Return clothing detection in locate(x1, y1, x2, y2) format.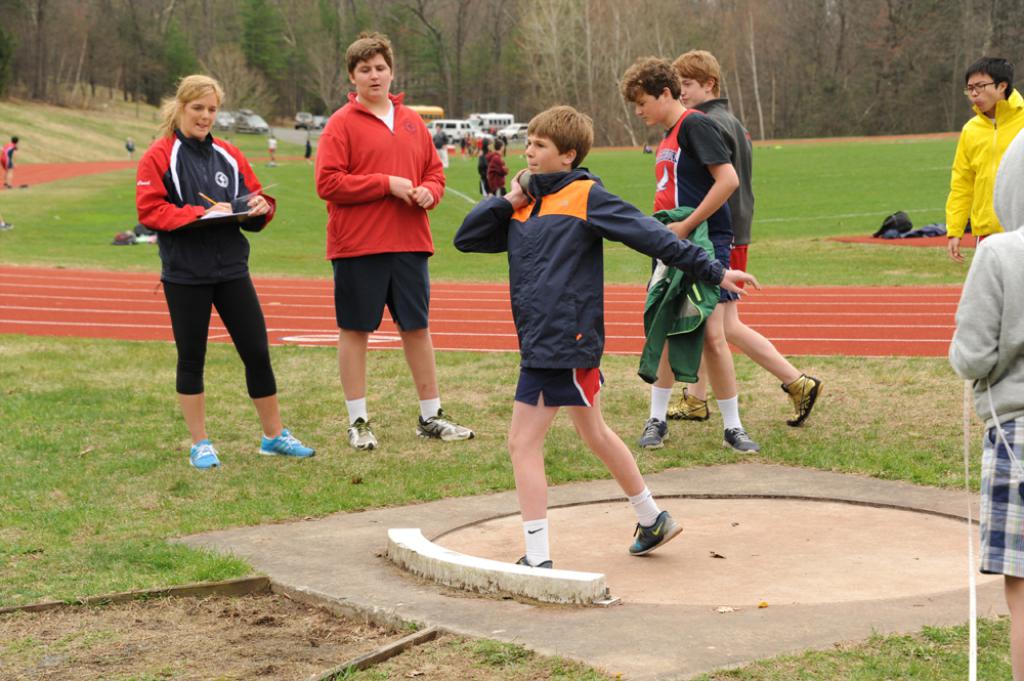
locate(430, 131, 449, 165).
